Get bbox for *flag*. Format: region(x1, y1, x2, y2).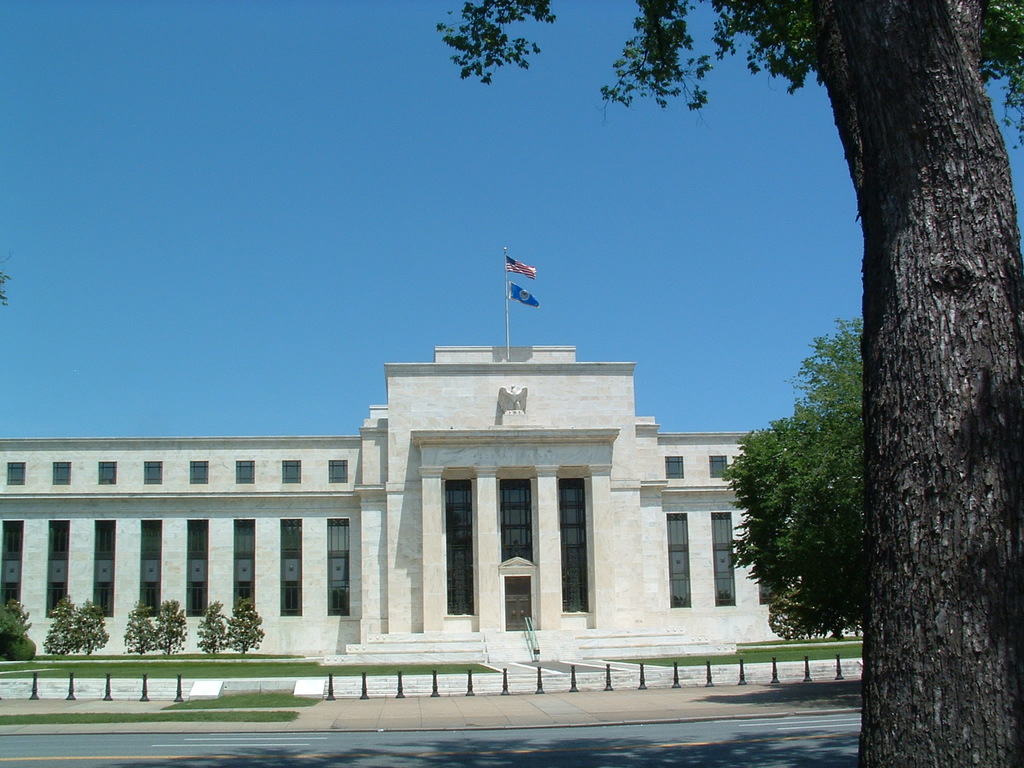
region(504, 286, 543, 310).
